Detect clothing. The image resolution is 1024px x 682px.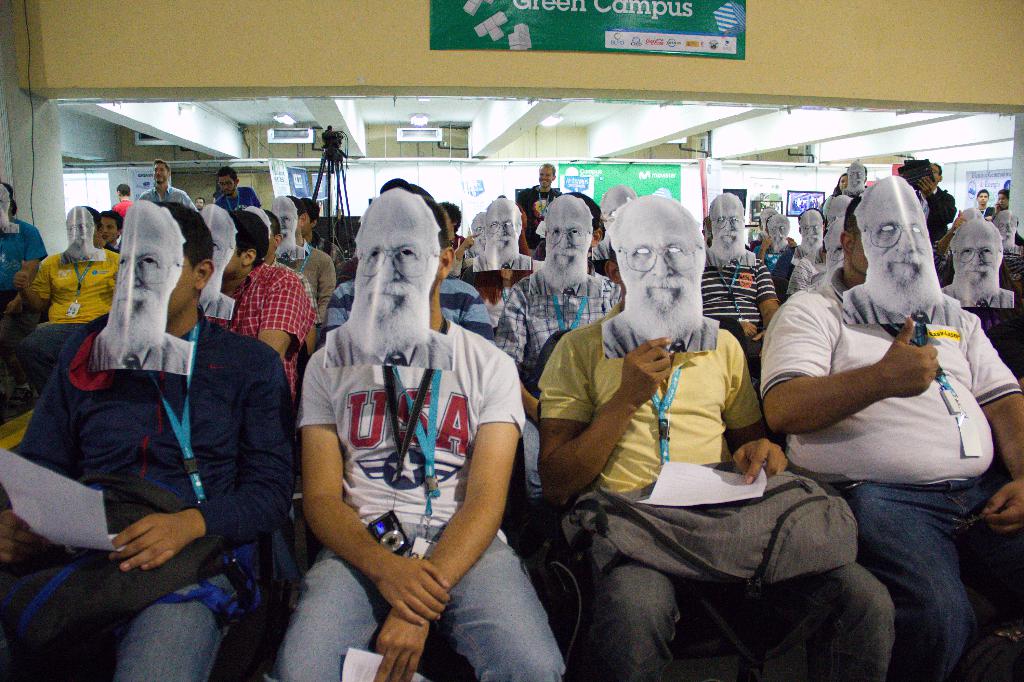
locate(287, 282, 548, 653).
